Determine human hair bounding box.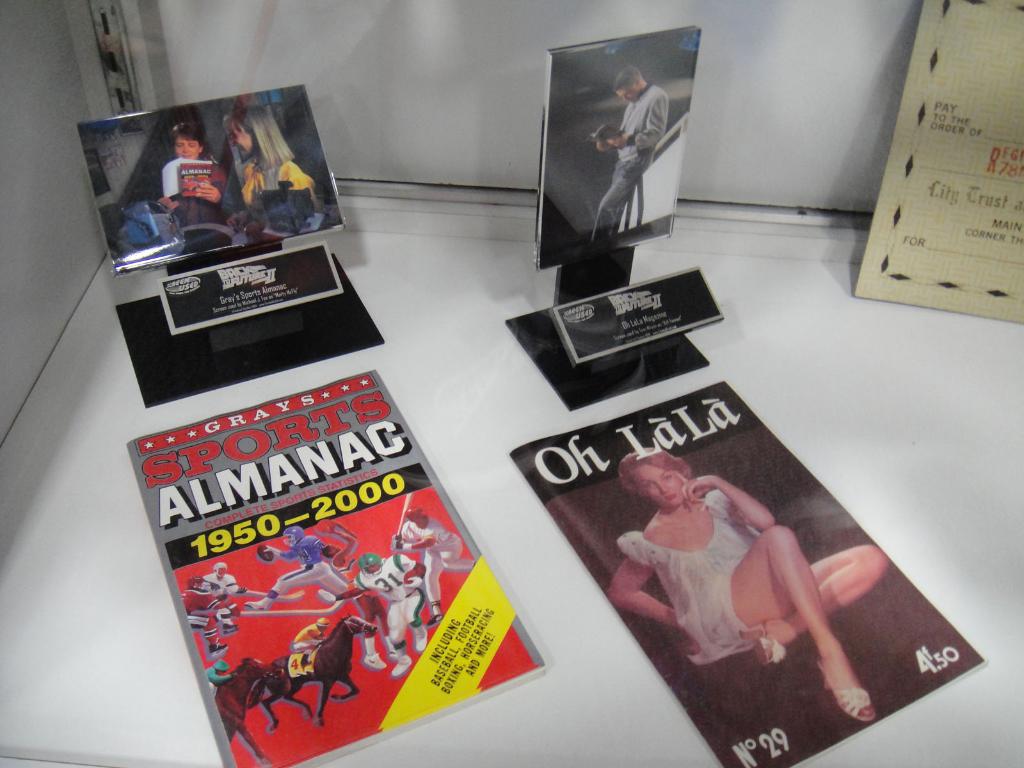
Determined: 617:449:689:498.
